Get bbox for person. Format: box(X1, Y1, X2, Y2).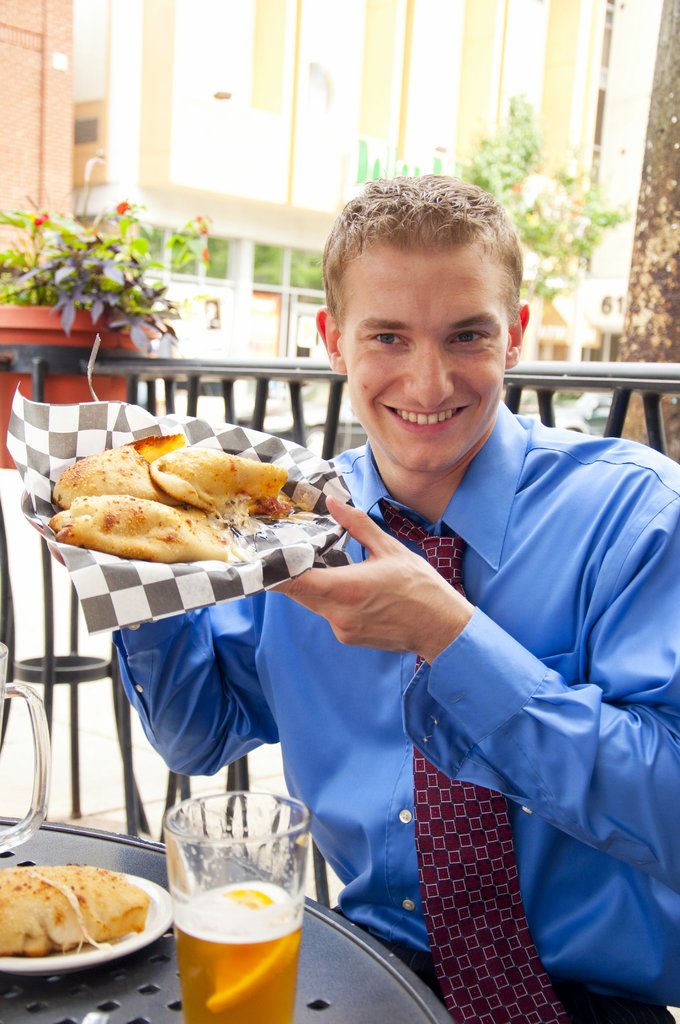
box(35, 164, 679, 1023).
